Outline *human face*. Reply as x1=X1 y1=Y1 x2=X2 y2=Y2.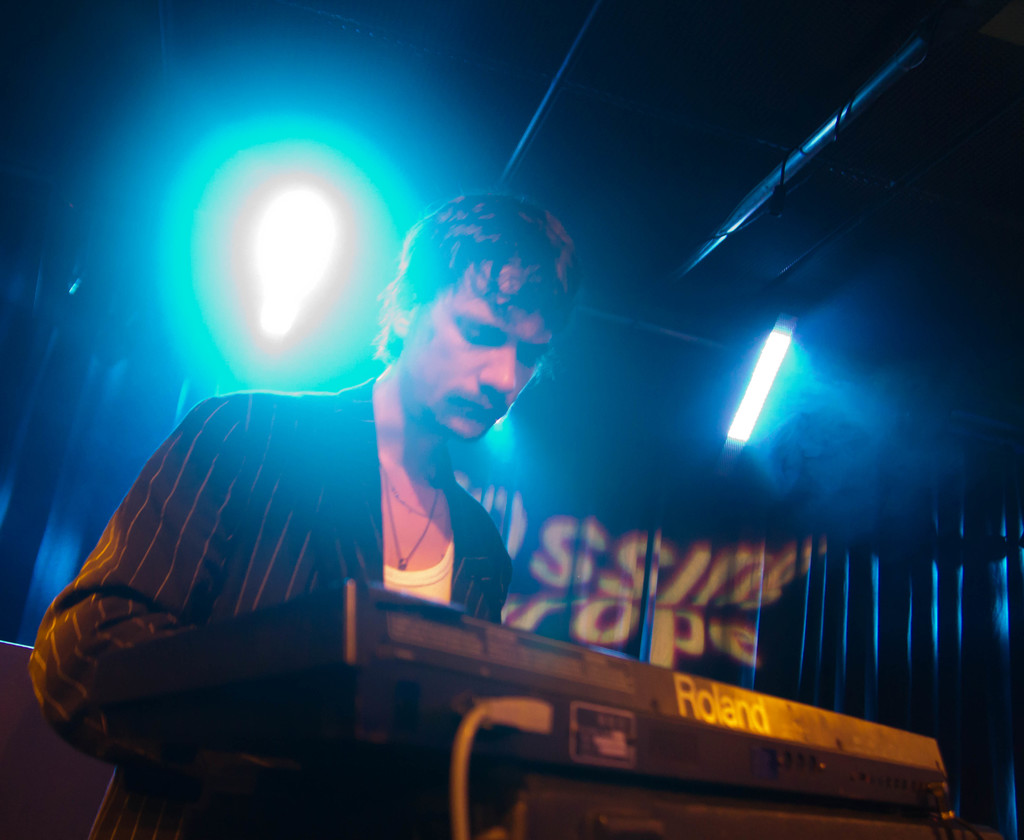
x1=410 y1=259 x2=552 y2=439.
